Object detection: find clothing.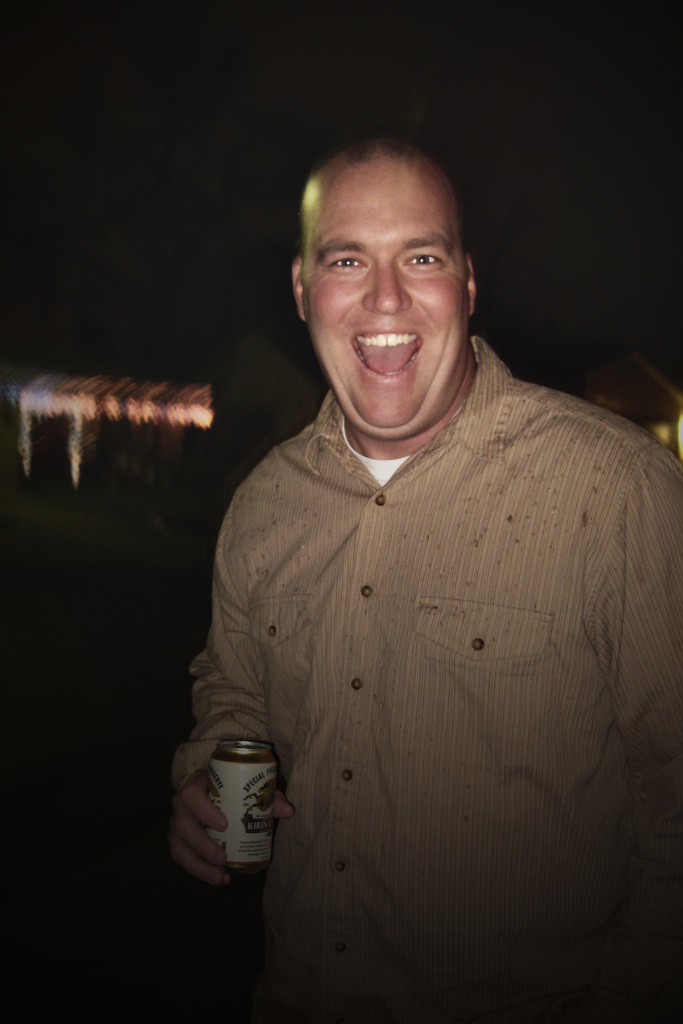
<box>169,311,659,992</box>.
